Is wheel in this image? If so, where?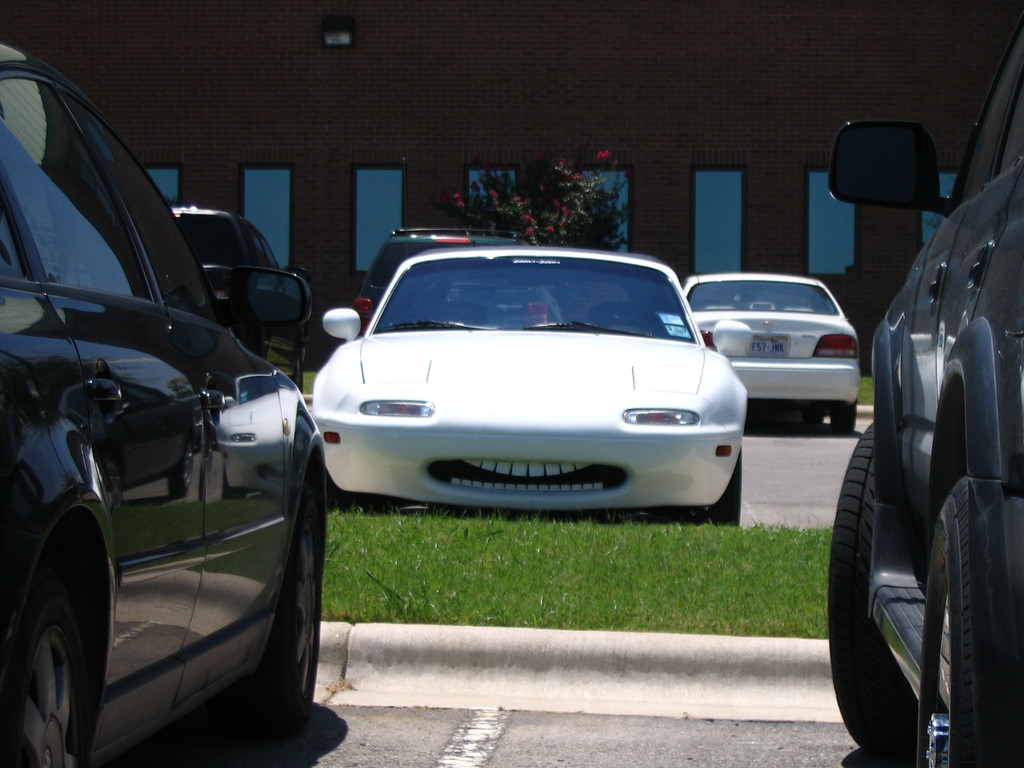
Yes, at detection(824, 417, 893, 756).
